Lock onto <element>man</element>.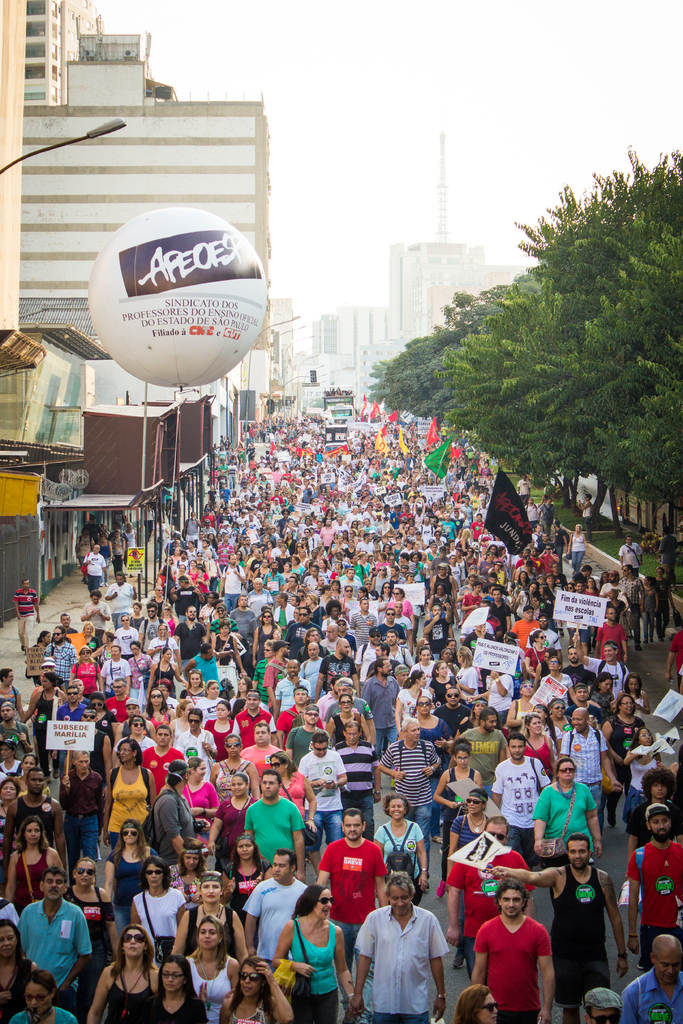
Locked: 384:632:412:667.
